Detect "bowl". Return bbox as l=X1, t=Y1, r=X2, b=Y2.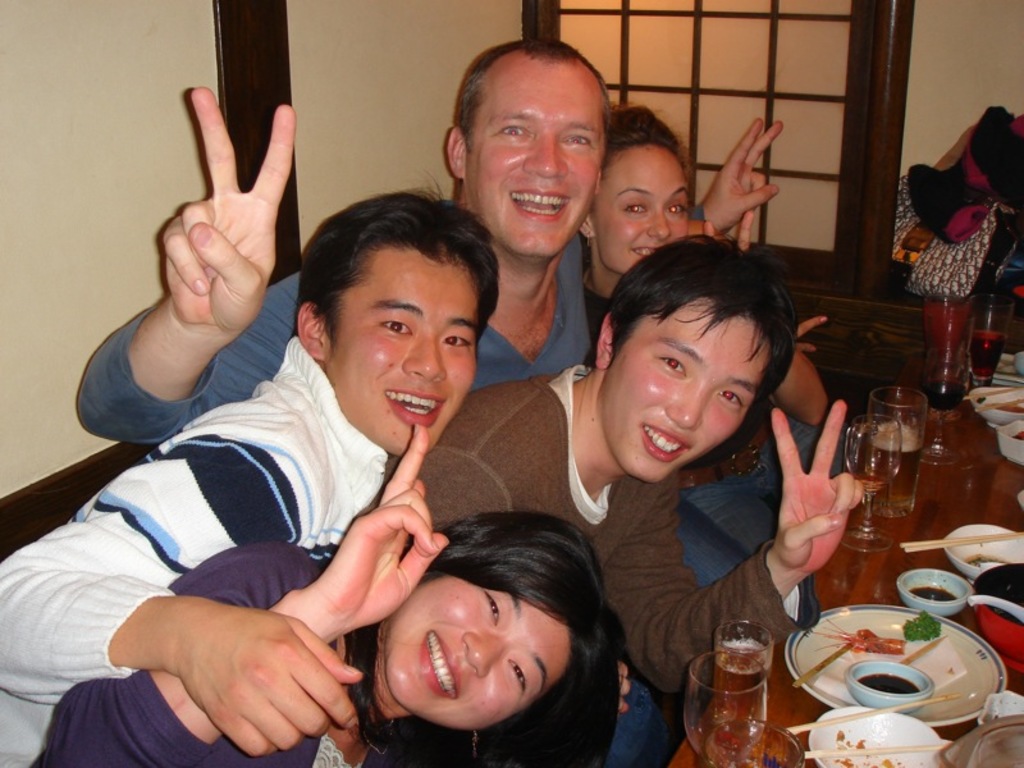
l=943, t=525, r=1023, b=577.
